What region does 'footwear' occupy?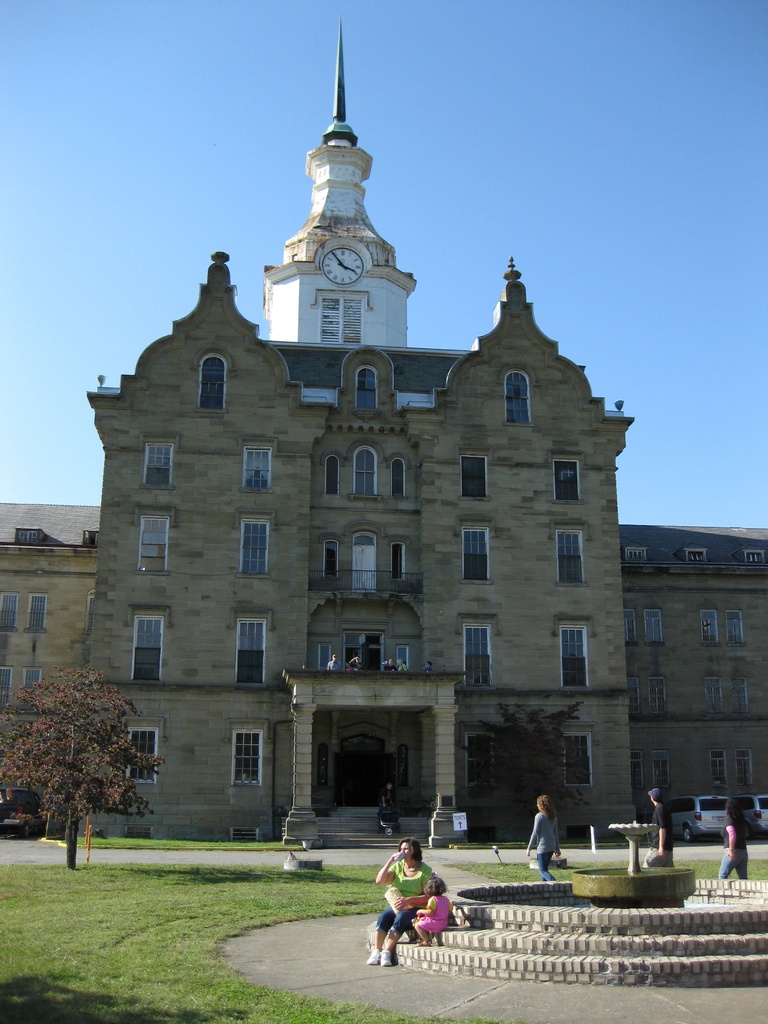
417:941:431:946.
